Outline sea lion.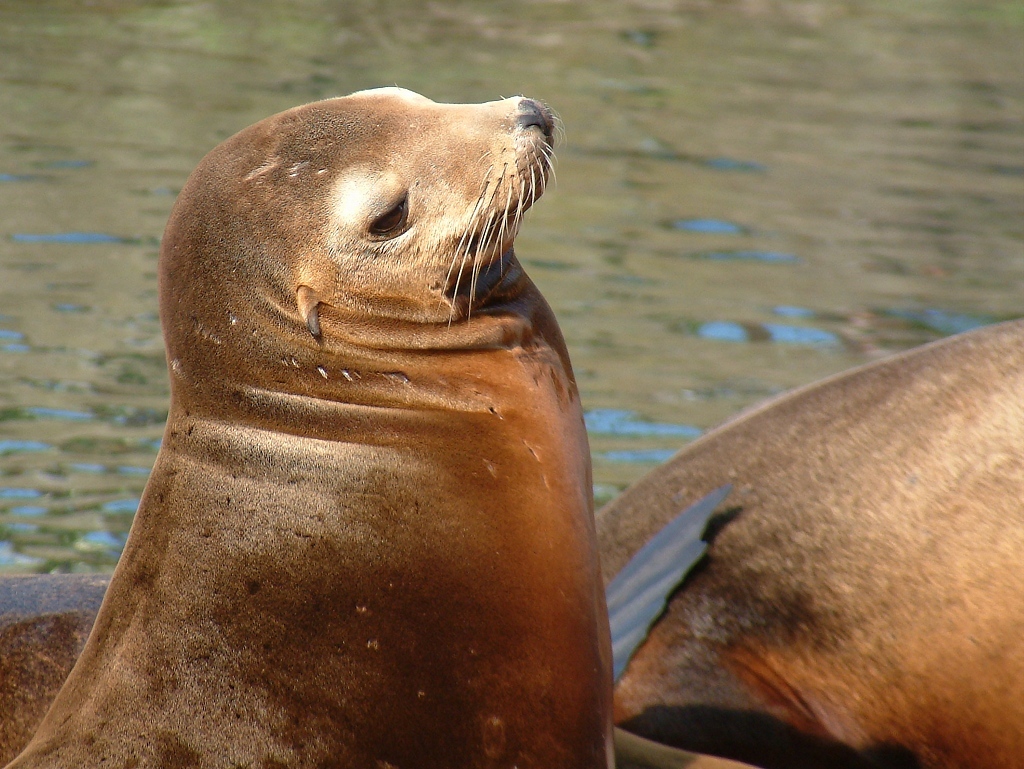
Outline: rect(0, 79, 620, 768).
